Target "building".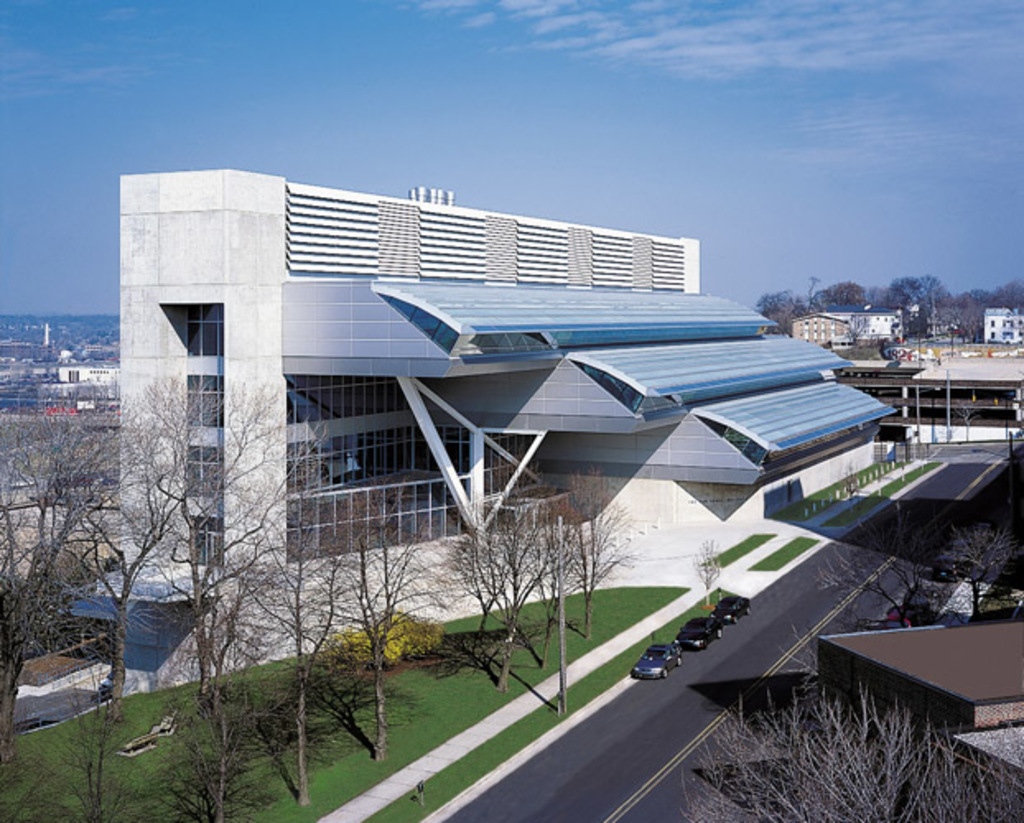
Target region: Rect(123, 171, 902, 566).
